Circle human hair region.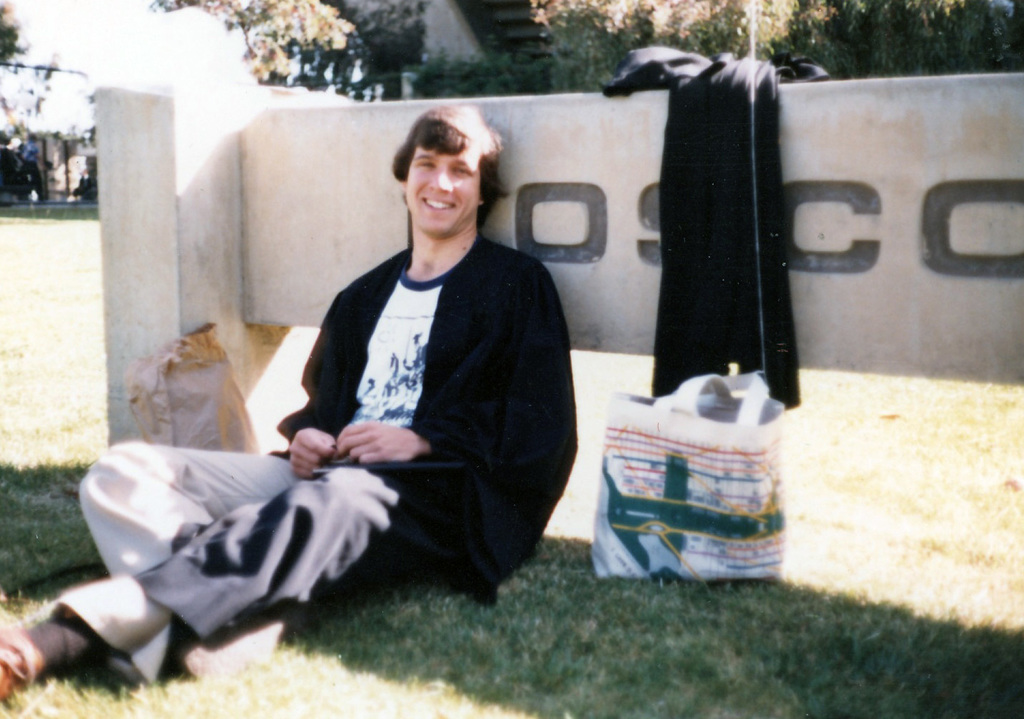
Region: BBox(396, 107, 501, 214).
